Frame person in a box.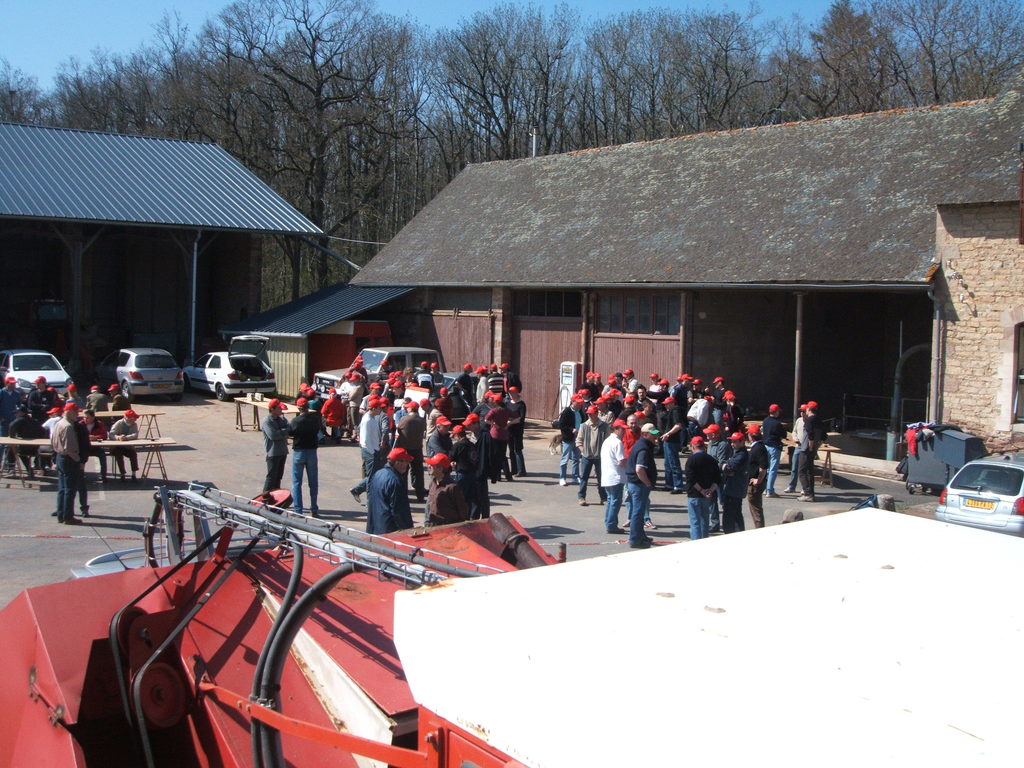
x1=27, y1=374, x2=54, y2=420.
